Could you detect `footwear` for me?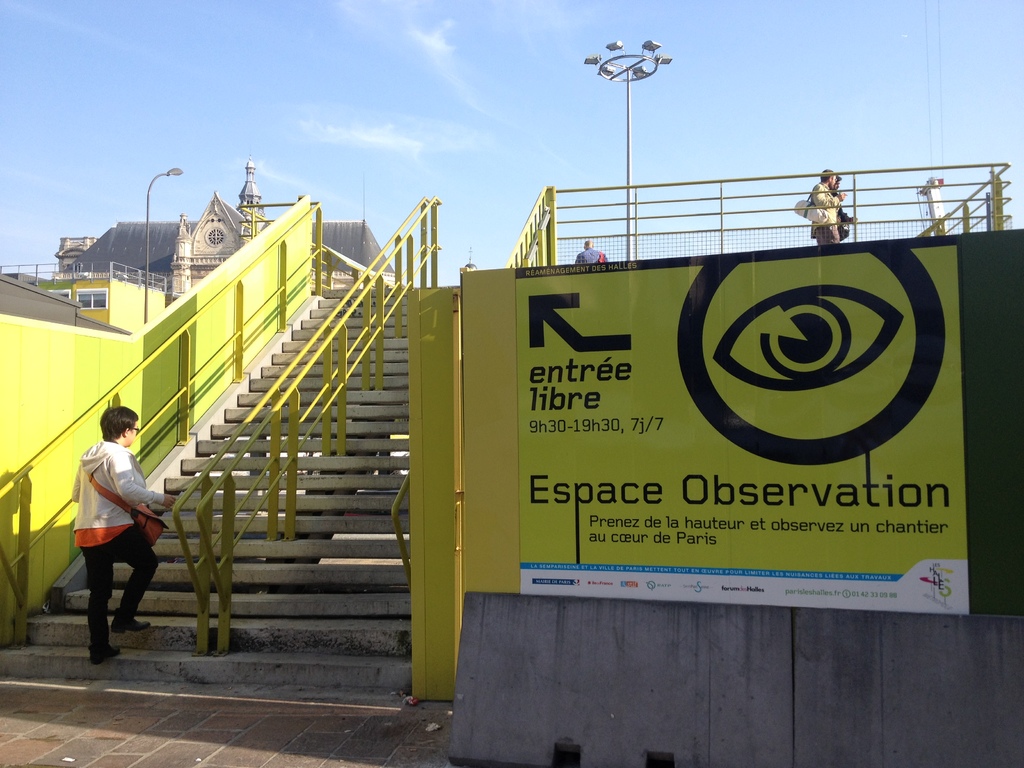
Detection result: 86, 643, 122, 664.
